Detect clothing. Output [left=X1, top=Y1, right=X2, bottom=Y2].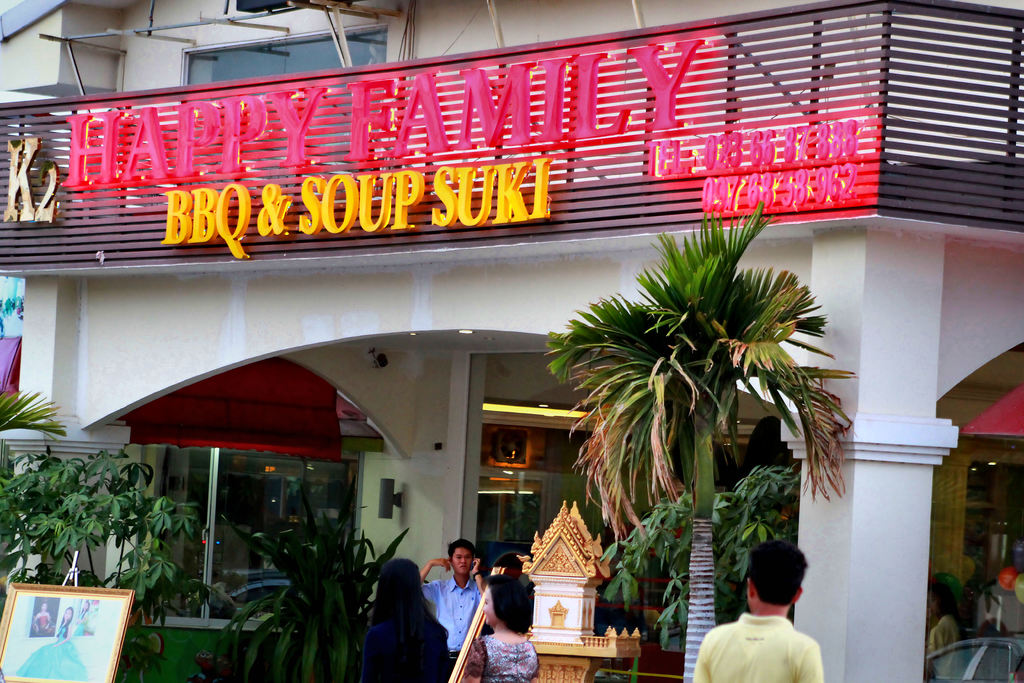
[left=19, top=626, right=90, bottom=682].
